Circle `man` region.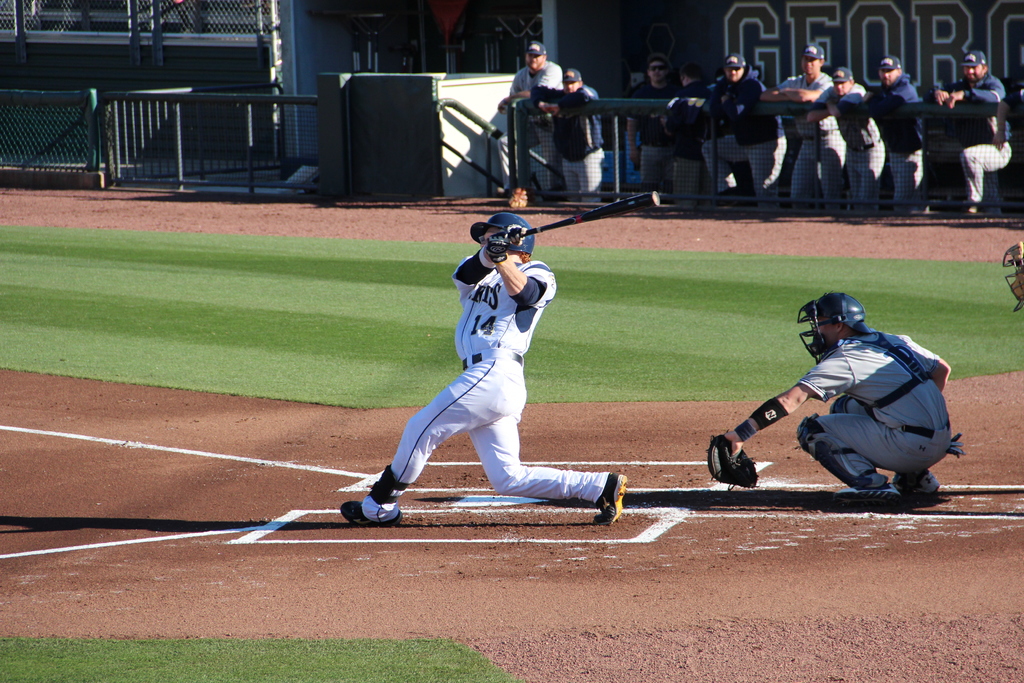
Region: bbox=[830, 54, 935, 226].
